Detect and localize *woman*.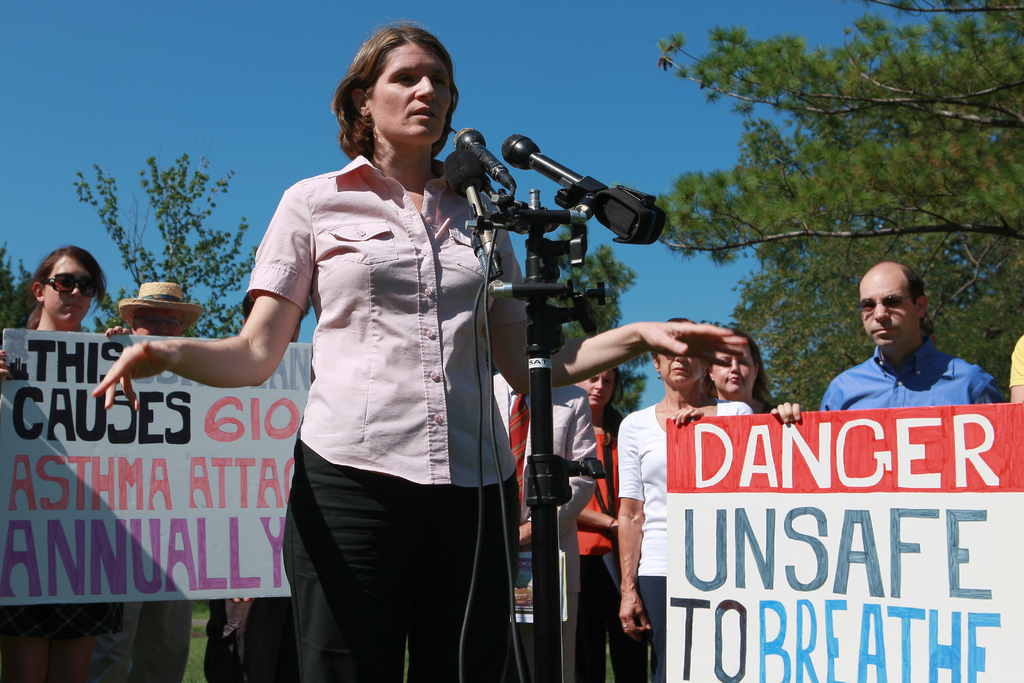
Localized at (574, 378, 636, 682).
